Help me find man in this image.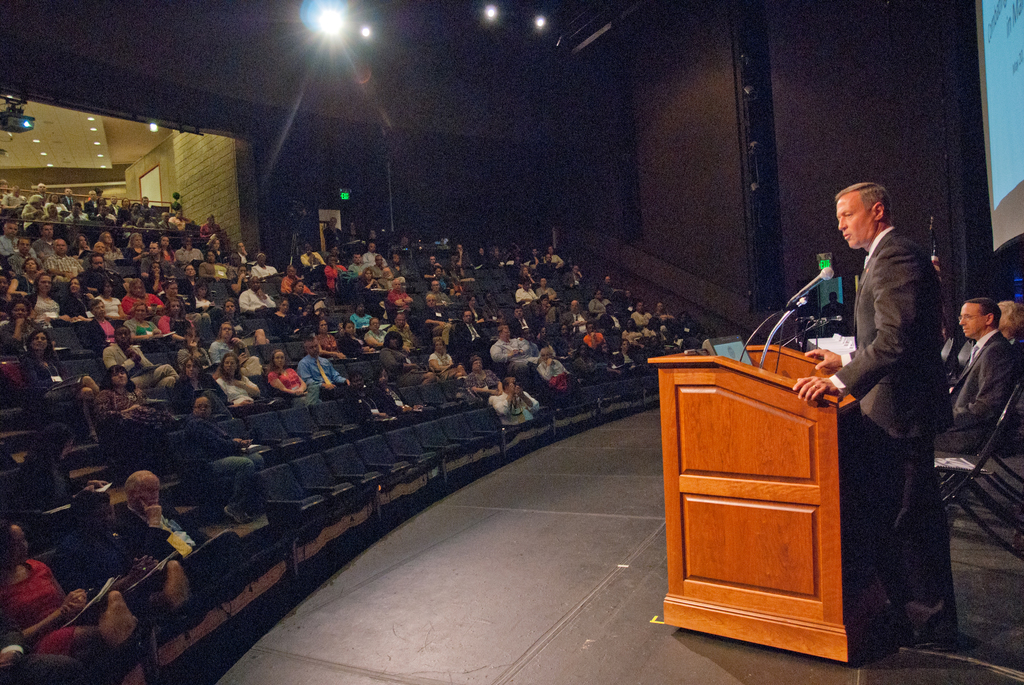
Found it: [538,253,557,275].
